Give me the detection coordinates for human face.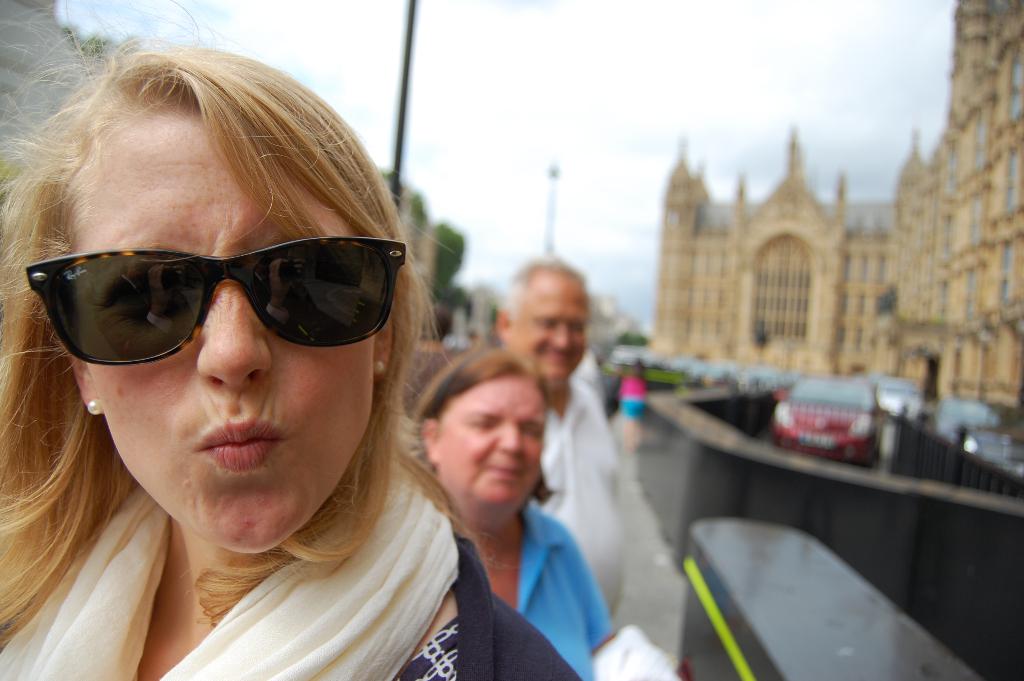
locate(441, 375, 548, 529).
